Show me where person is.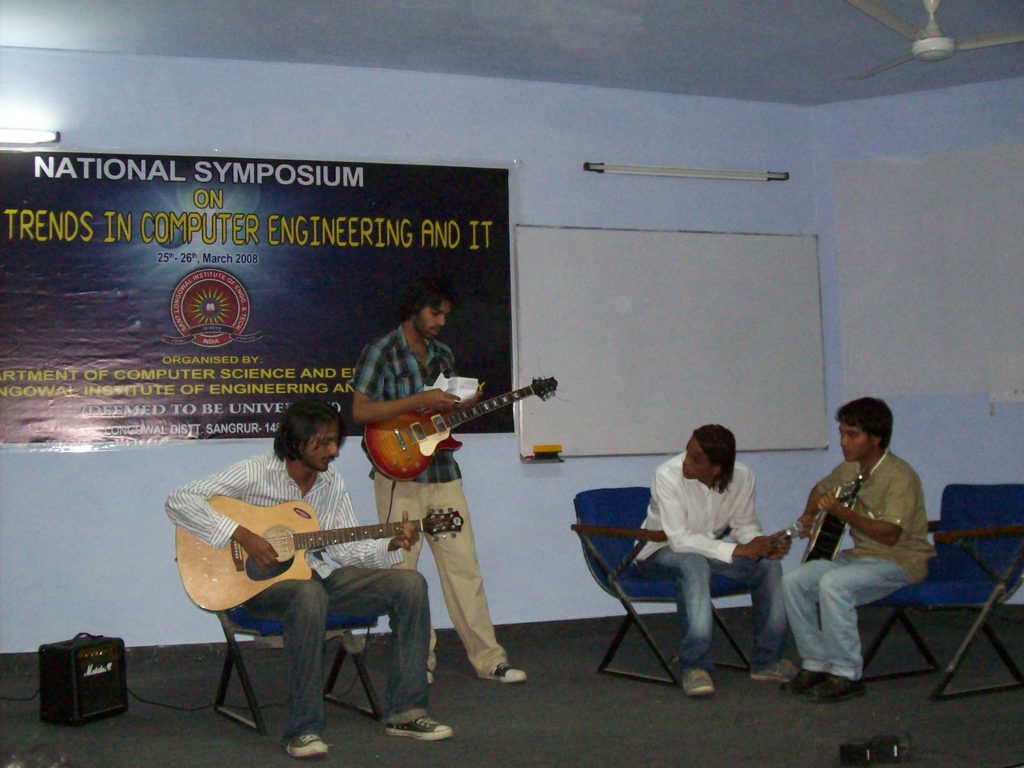
person is at select_region(763, 399, 932, 701).
